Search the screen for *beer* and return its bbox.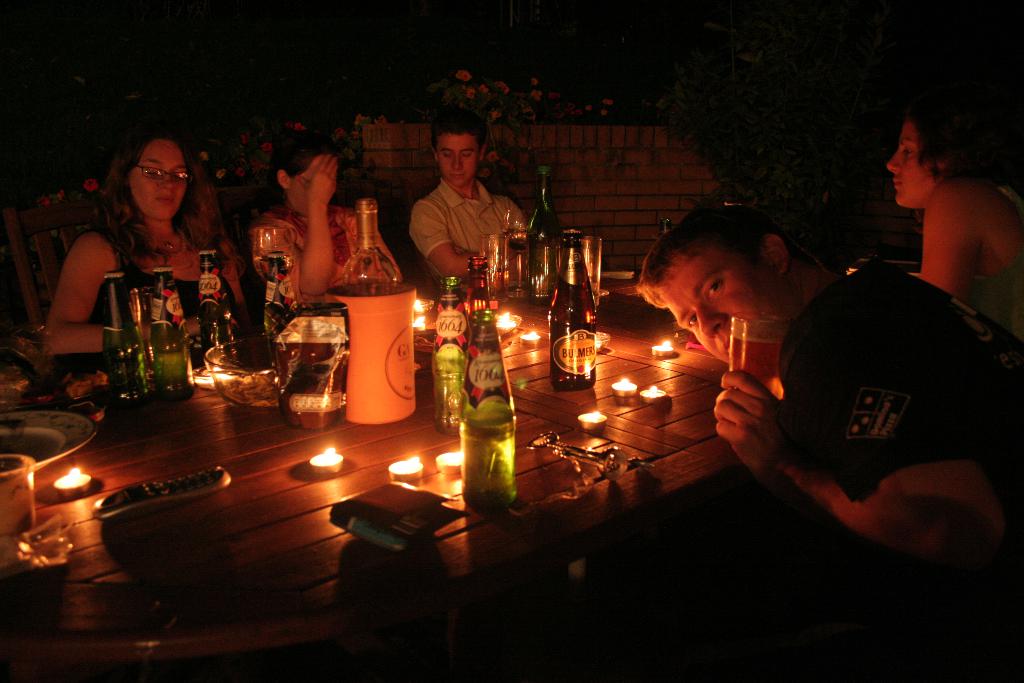
Found: l=434, t=279, r=464, b=443.
